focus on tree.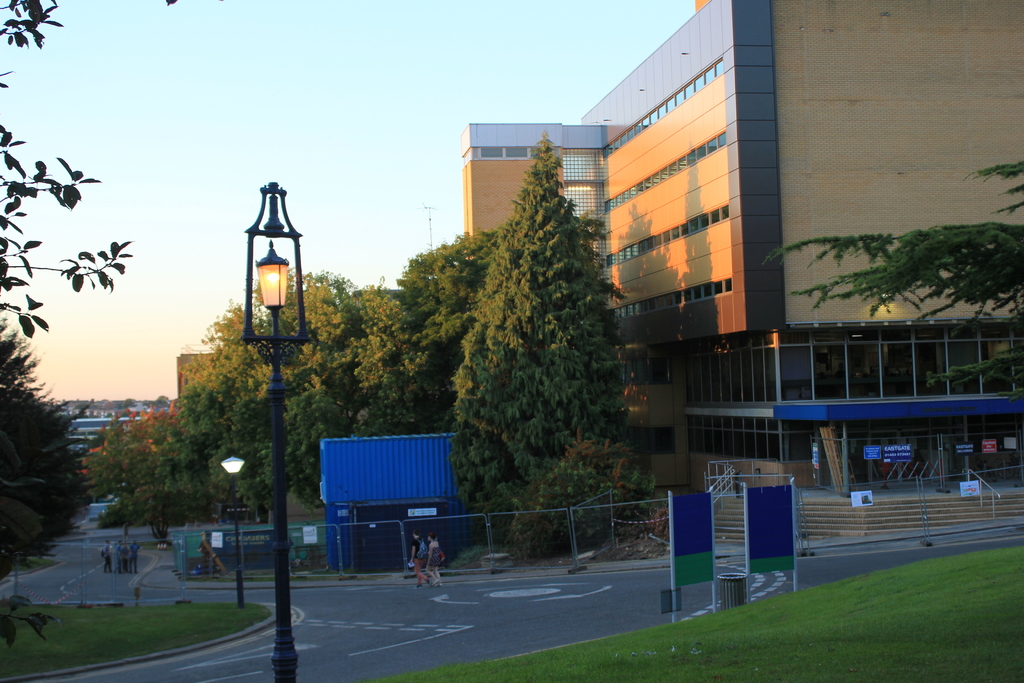
Focused at crop(426, 131, 646, 531).
